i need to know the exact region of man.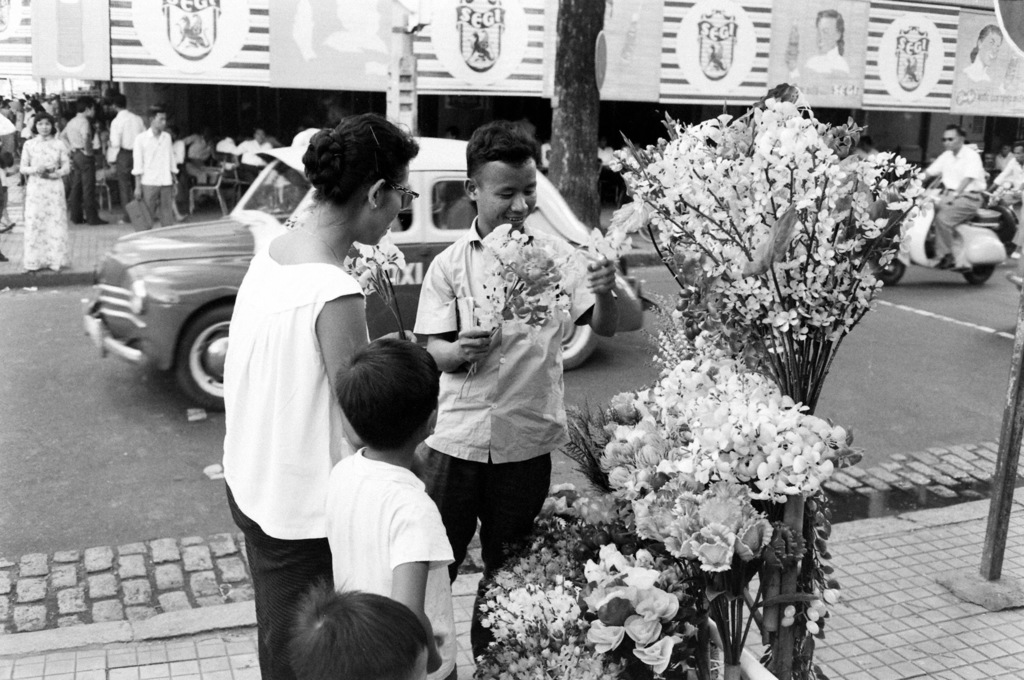
Region: bbox=[915, 125, 989, 268].
